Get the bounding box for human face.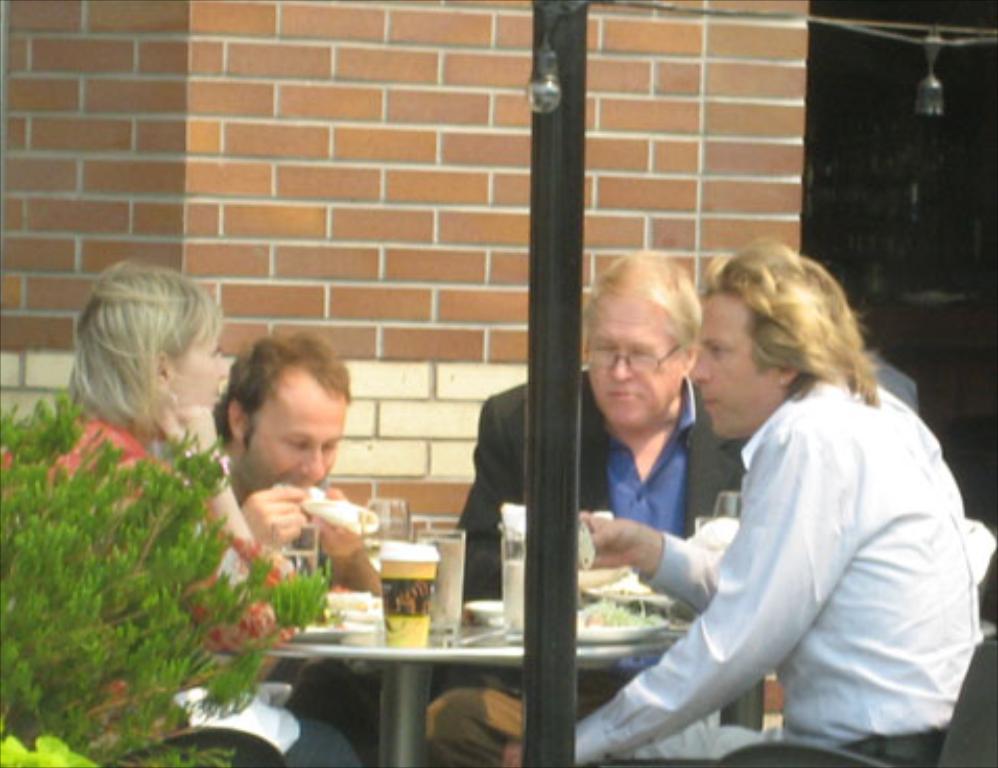
161:328:232:405.
